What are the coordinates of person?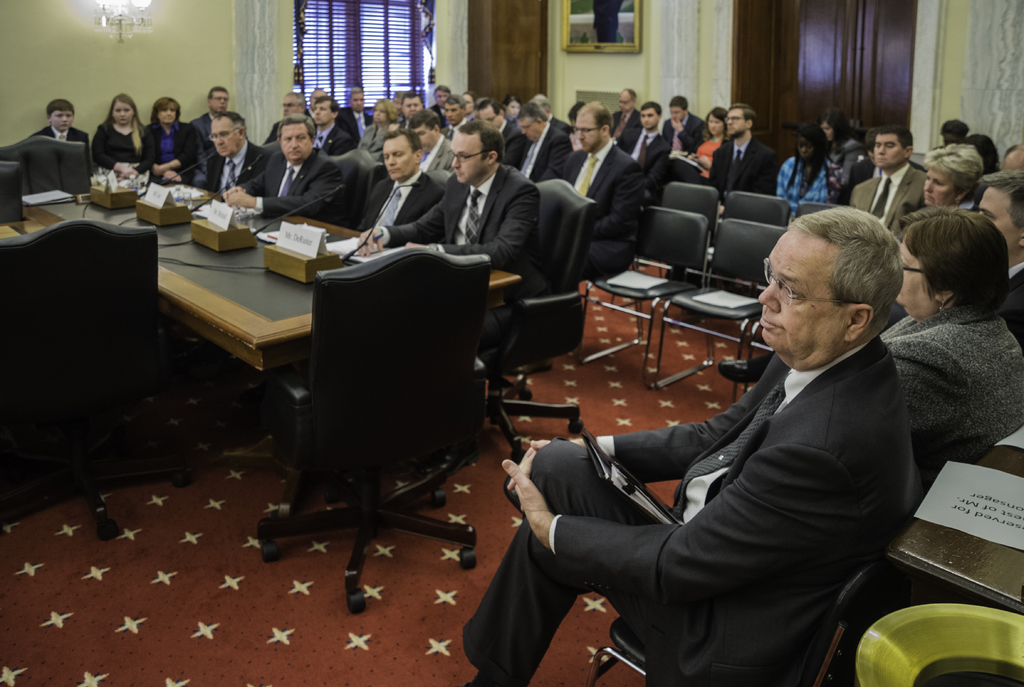
925 143 985 217.
